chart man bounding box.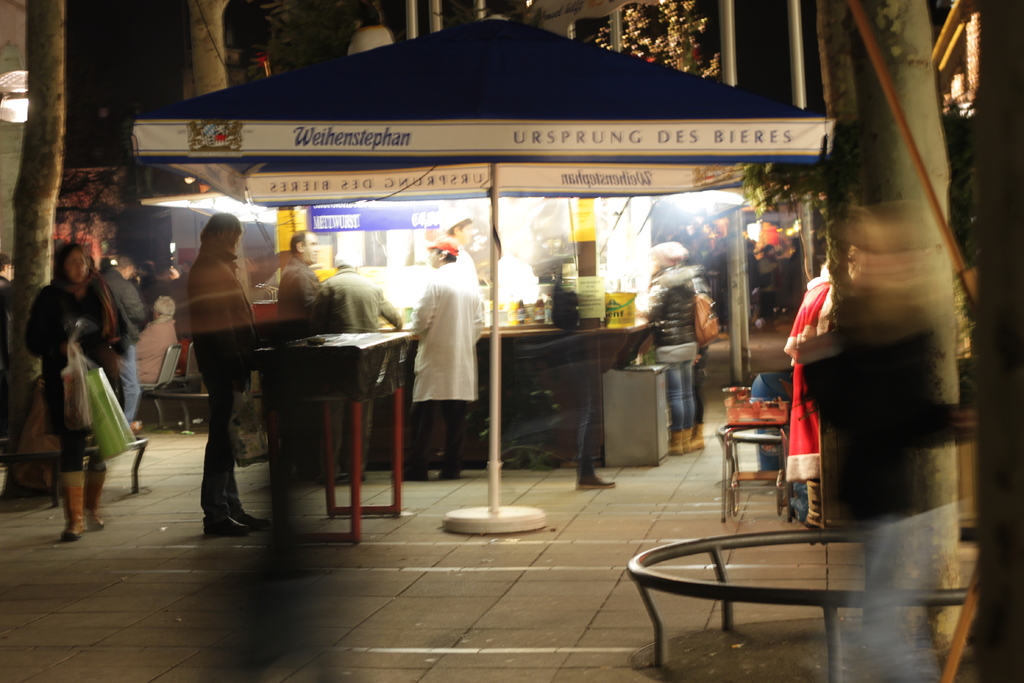
Charted: bbox=(160, 199, 257, 525).
